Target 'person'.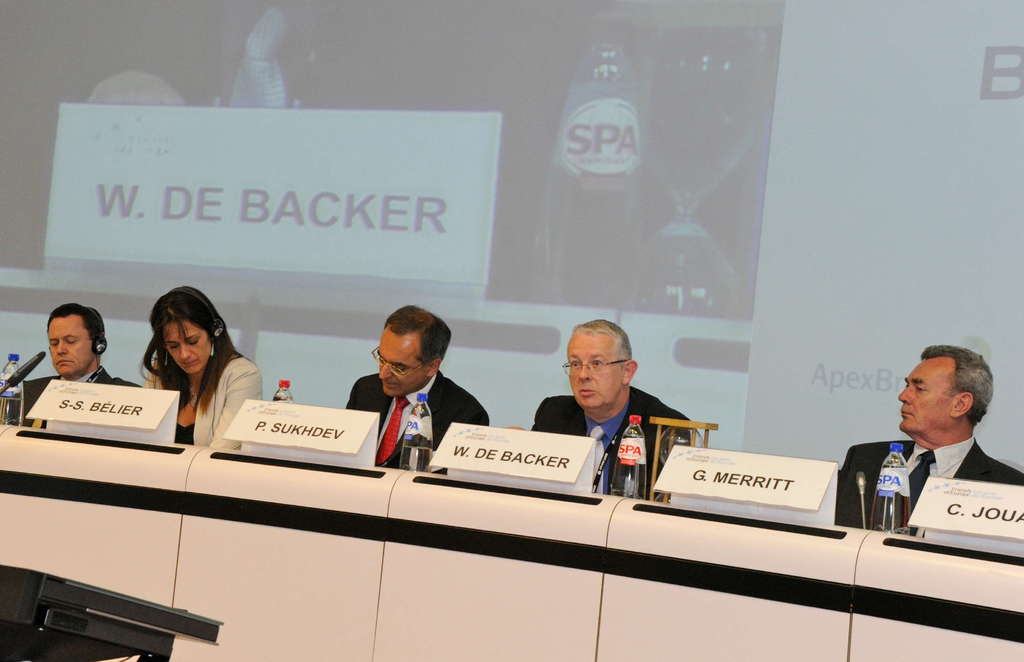
Target region: left=0, top=297, right=144, bottom=425.
